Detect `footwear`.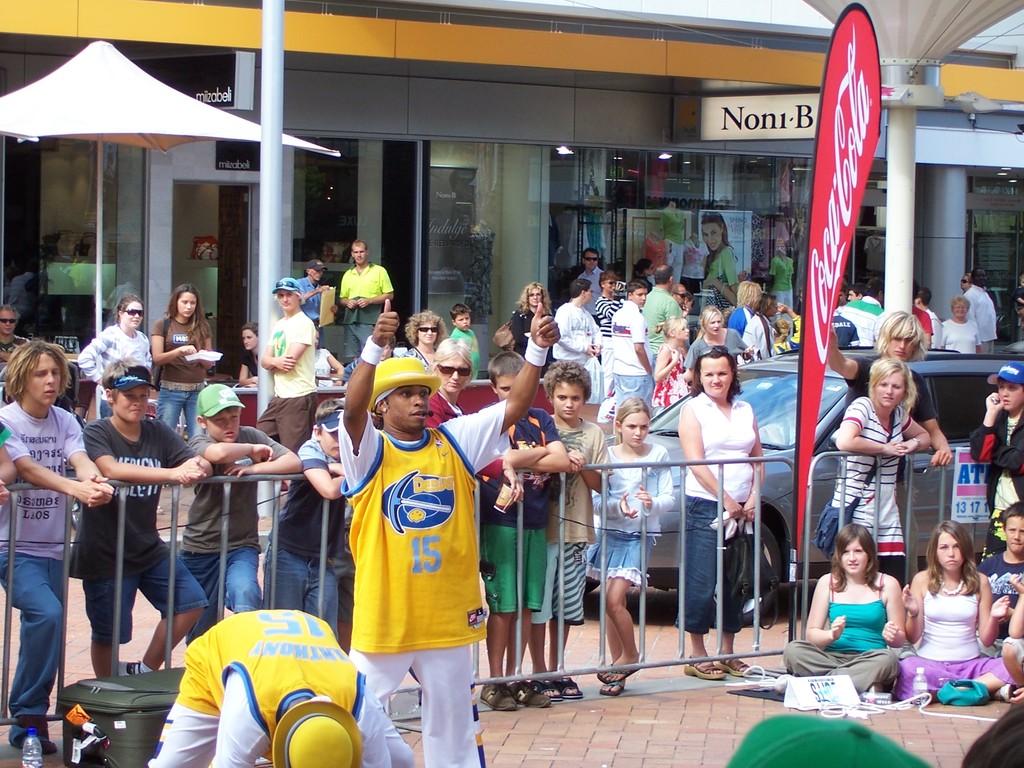
Detected at (507, 680, 551, 712).
